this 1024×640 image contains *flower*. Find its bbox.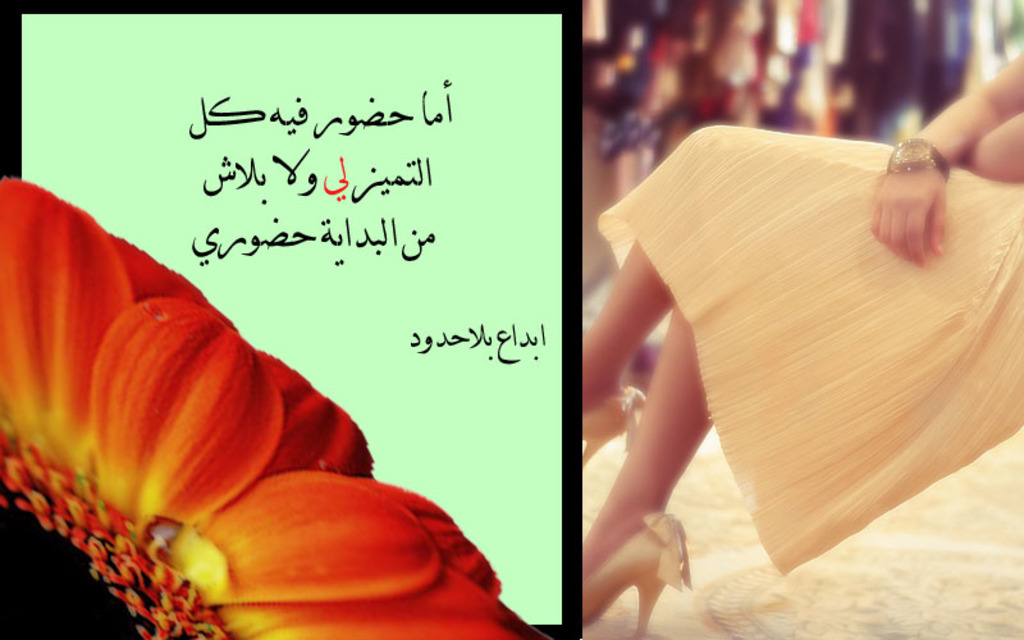
[left=6, top=189, right=407, bottom=585].
